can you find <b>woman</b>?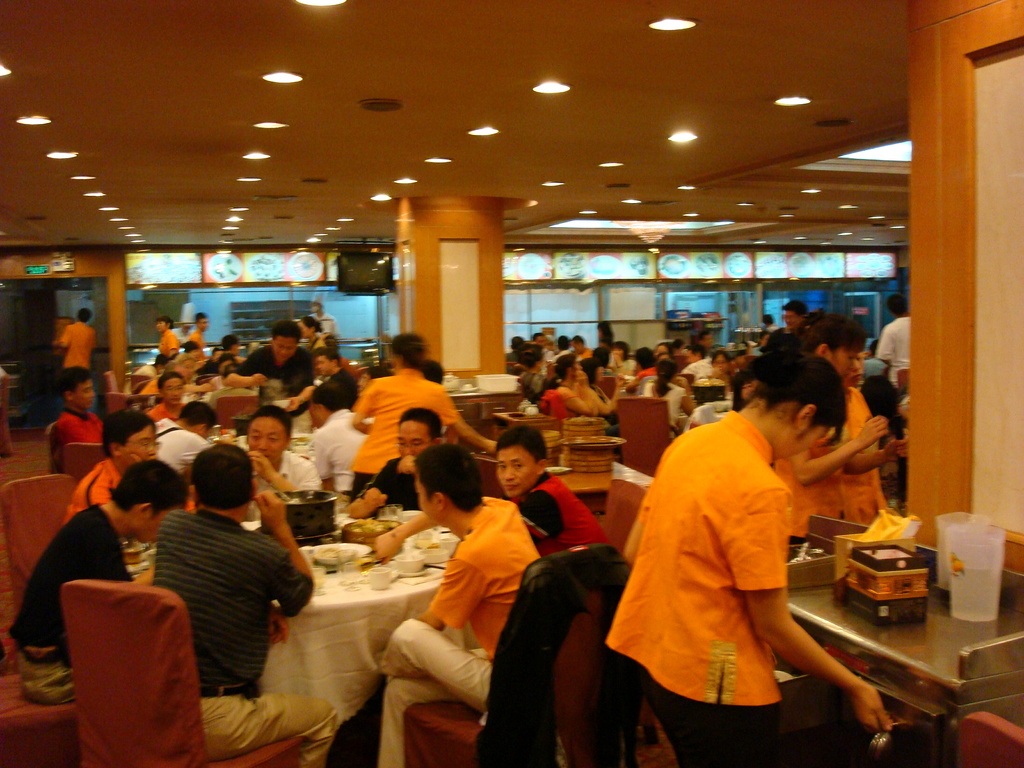
Yes, bounding box: <bbox>769, 310, 892, 541</bbox>.
